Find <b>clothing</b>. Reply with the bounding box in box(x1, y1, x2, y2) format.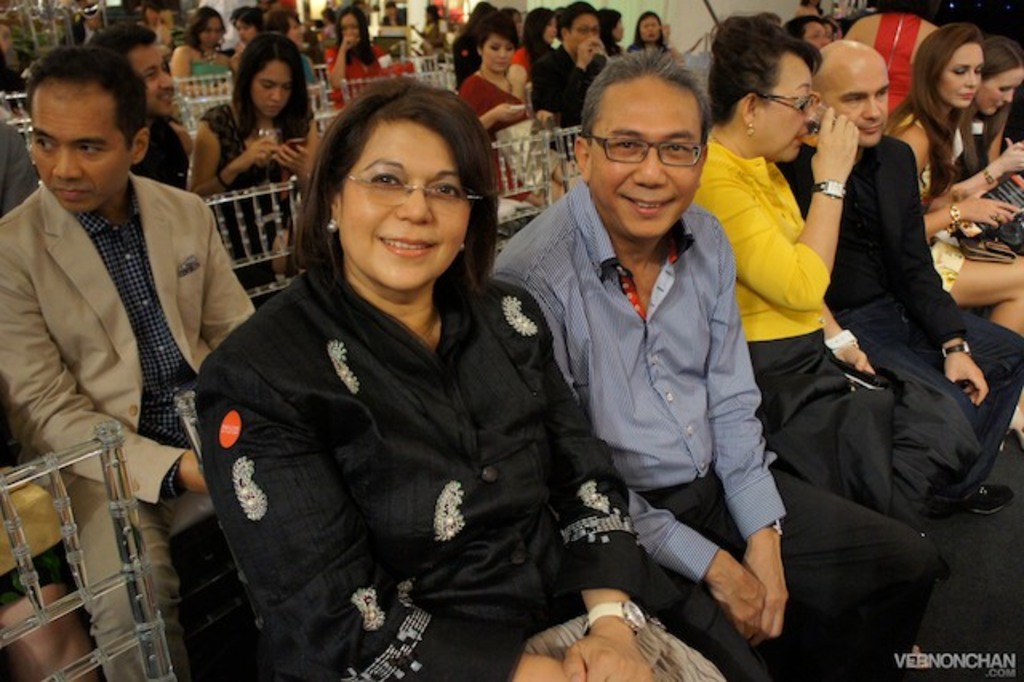
box(187, 56, 230, 77).
